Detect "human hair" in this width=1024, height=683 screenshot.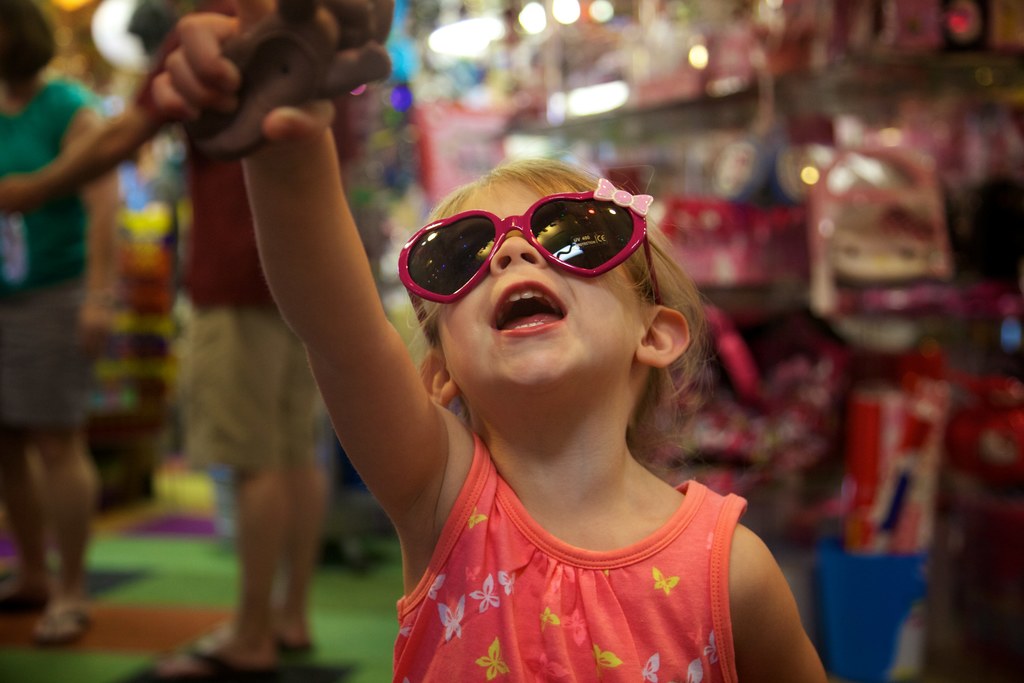
Detection: {"x1": 381, "y1": 136, "x2": 723, "y2": 452}.
